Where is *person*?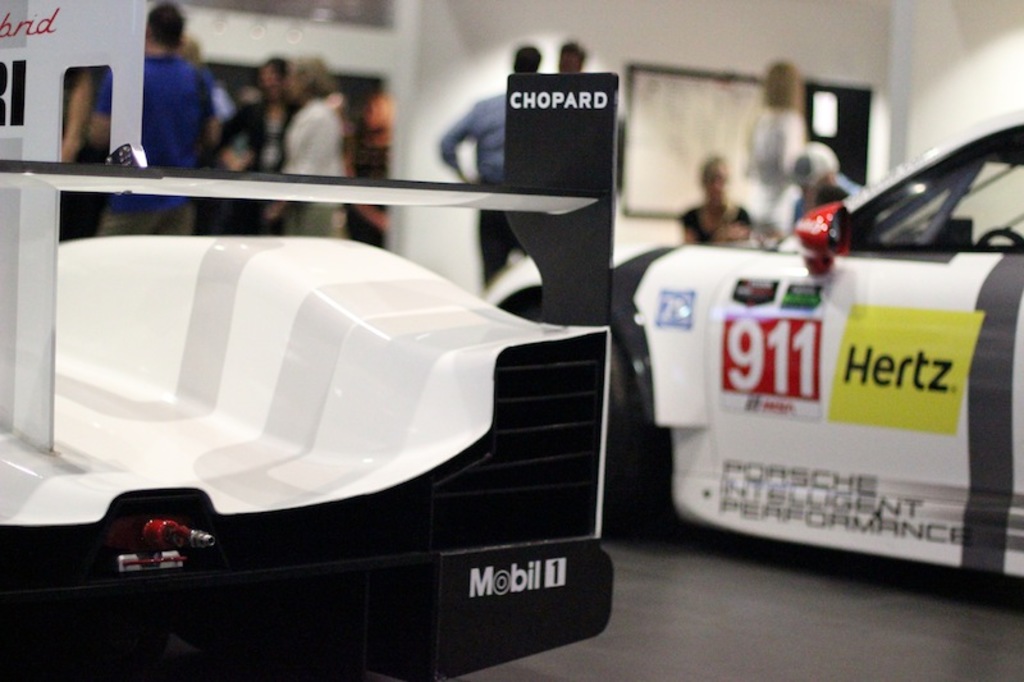
<region>268, 51, 347, 242</region>.
